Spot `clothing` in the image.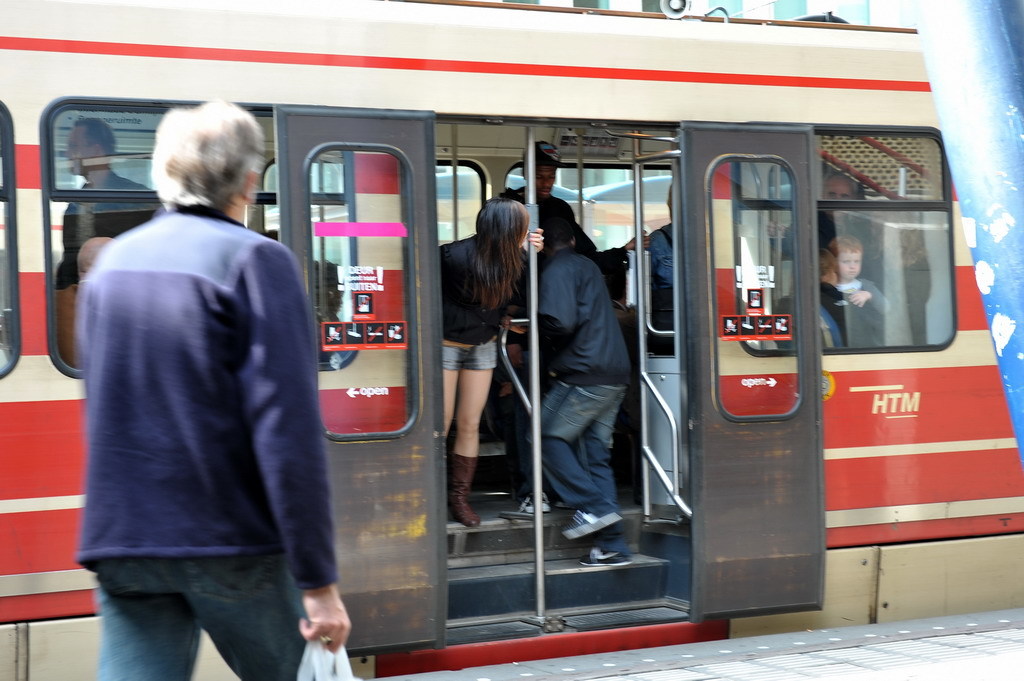
`clothing` found at x1=824, y1=279, x2=895, y2=347.
